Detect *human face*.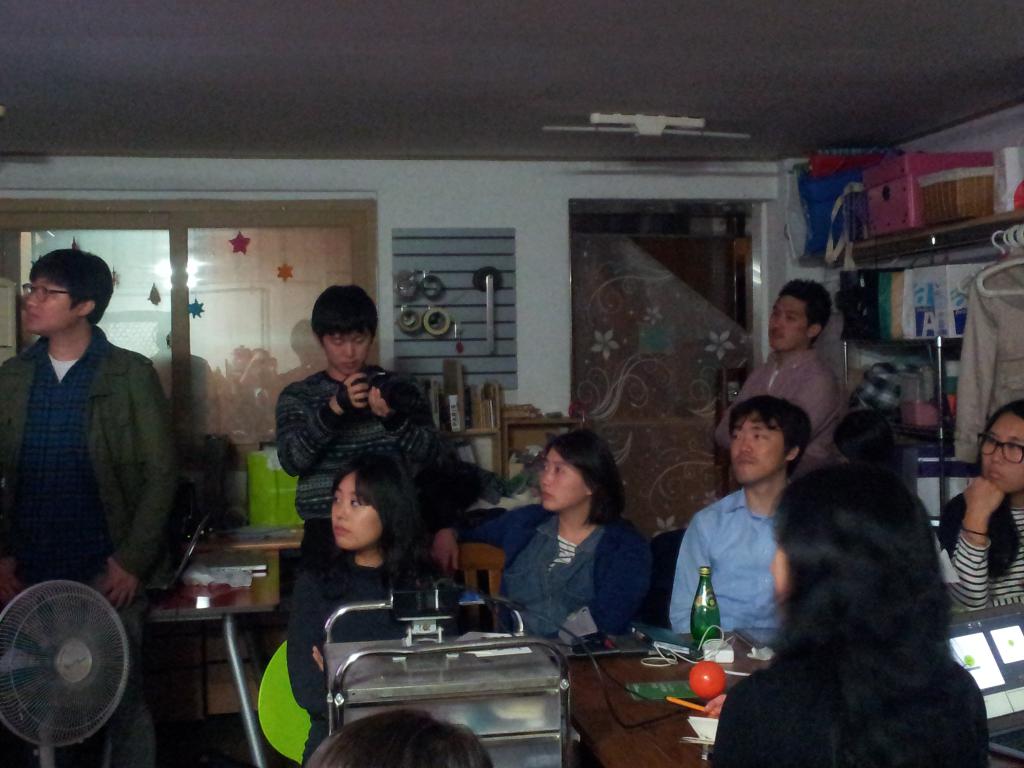
Detected at select_region(321, 310, 371, 375).
